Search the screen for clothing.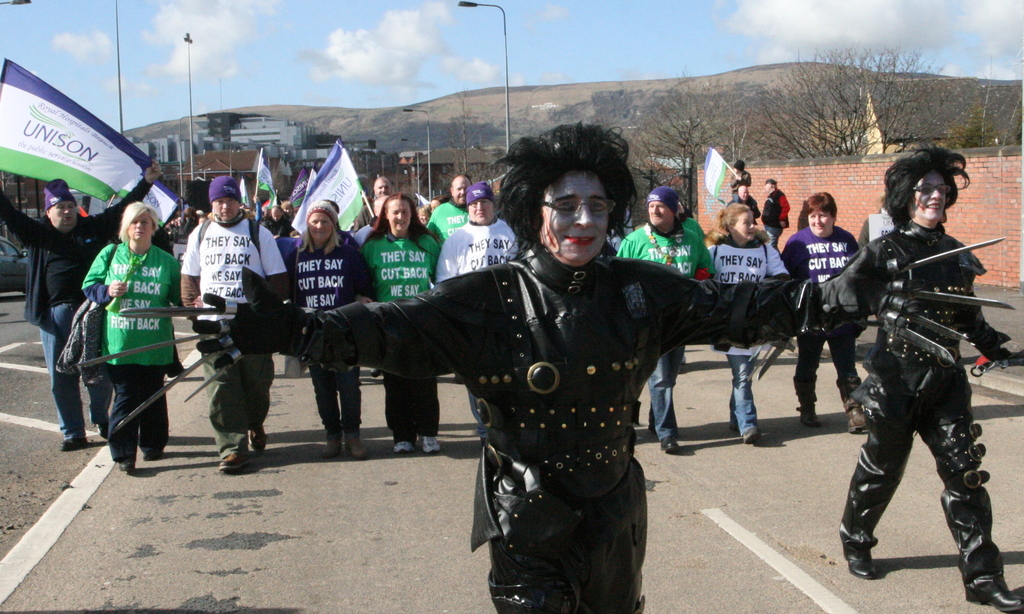
Found at x1=426 y1=199 x2=472 y2=241.
